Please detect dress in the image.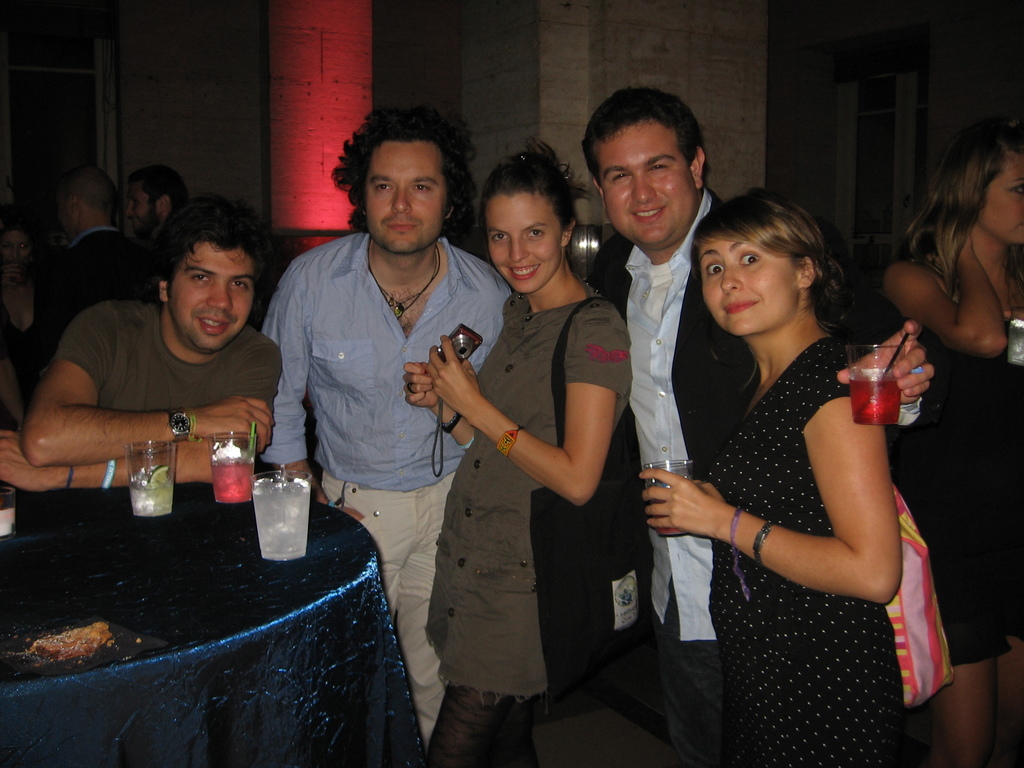
[887, 301, 1023, 669].
